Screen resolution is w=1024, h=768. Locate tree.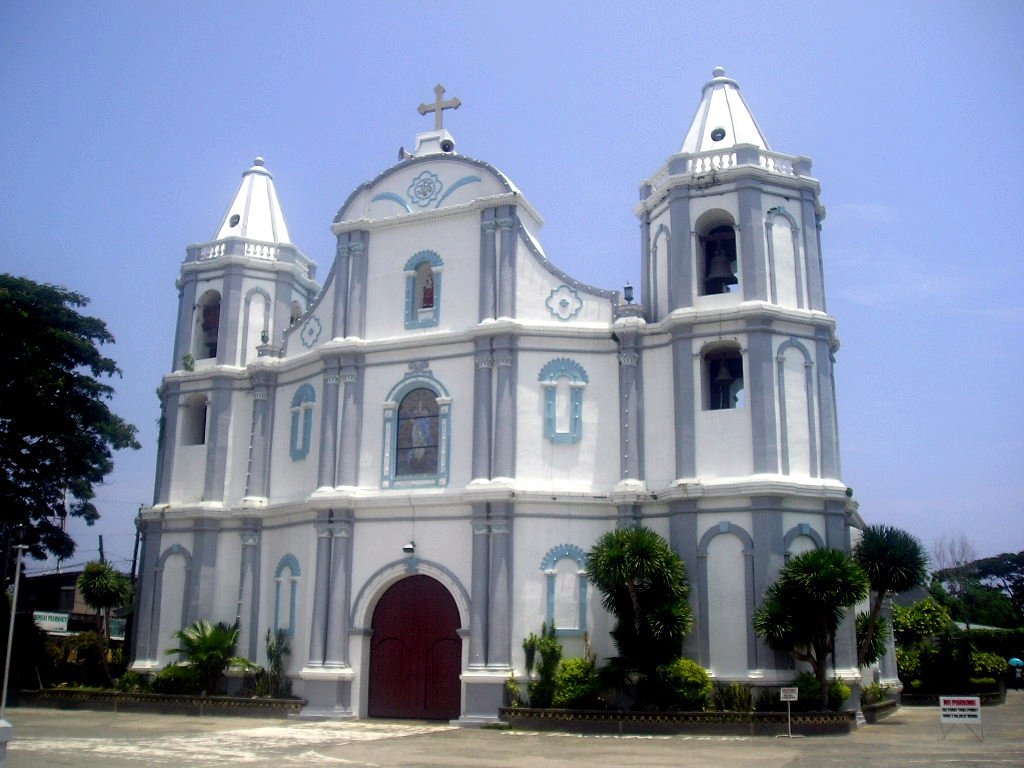
box=[925, 531, 973, 570].
